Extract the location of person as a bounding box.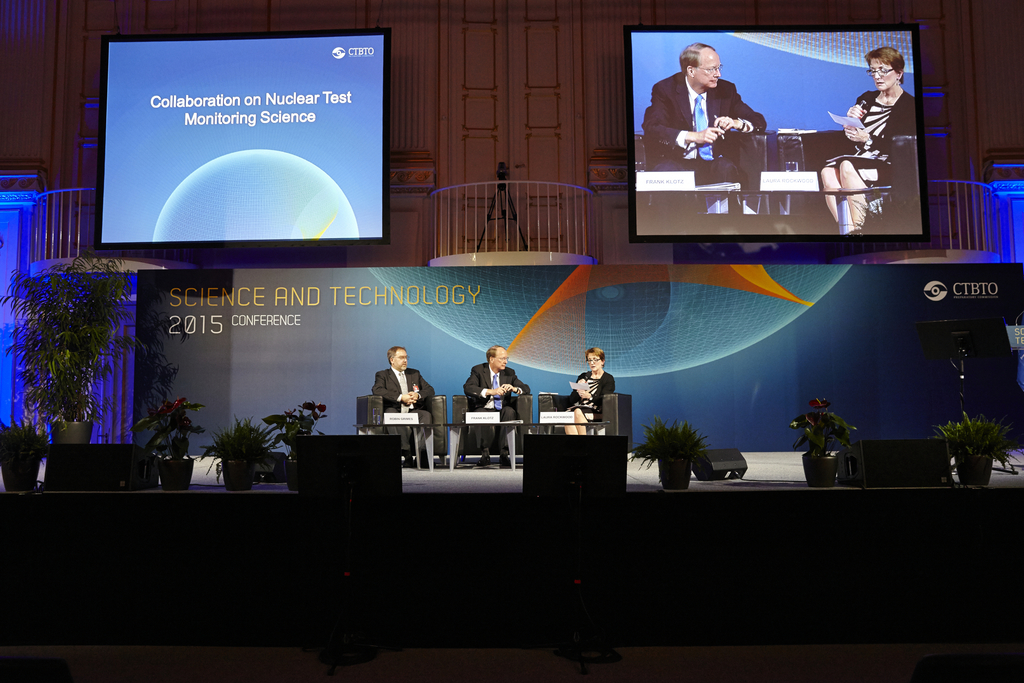
(822,44,916,226).
